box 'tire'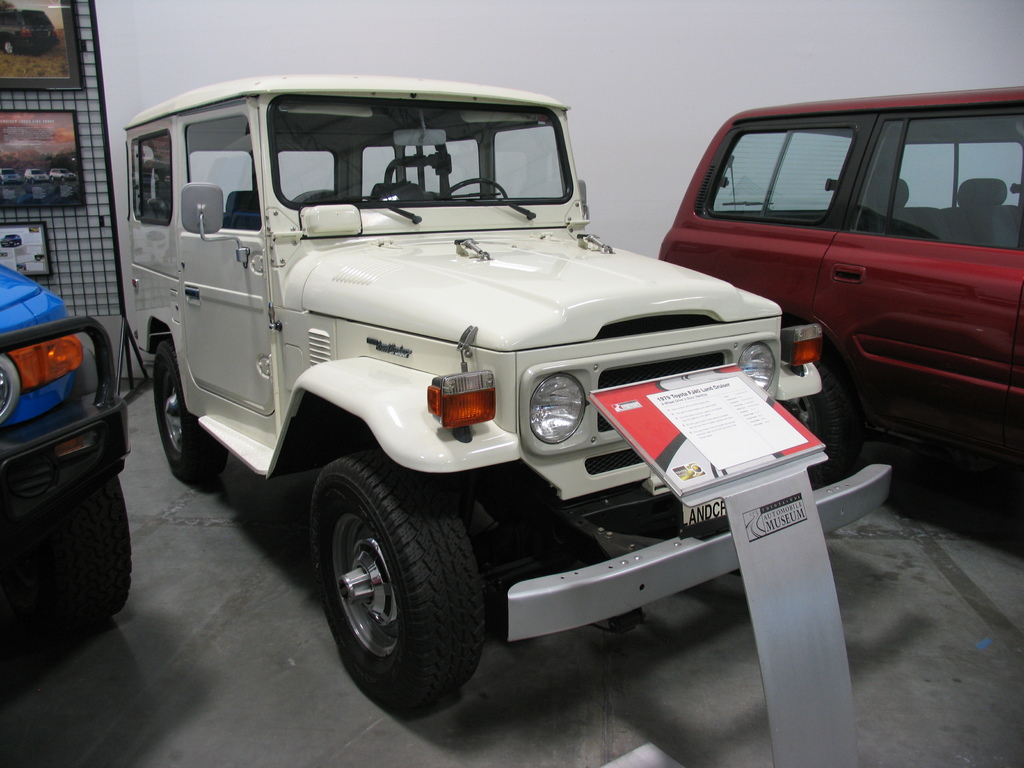
bbox(22, 174, 29, 183)
